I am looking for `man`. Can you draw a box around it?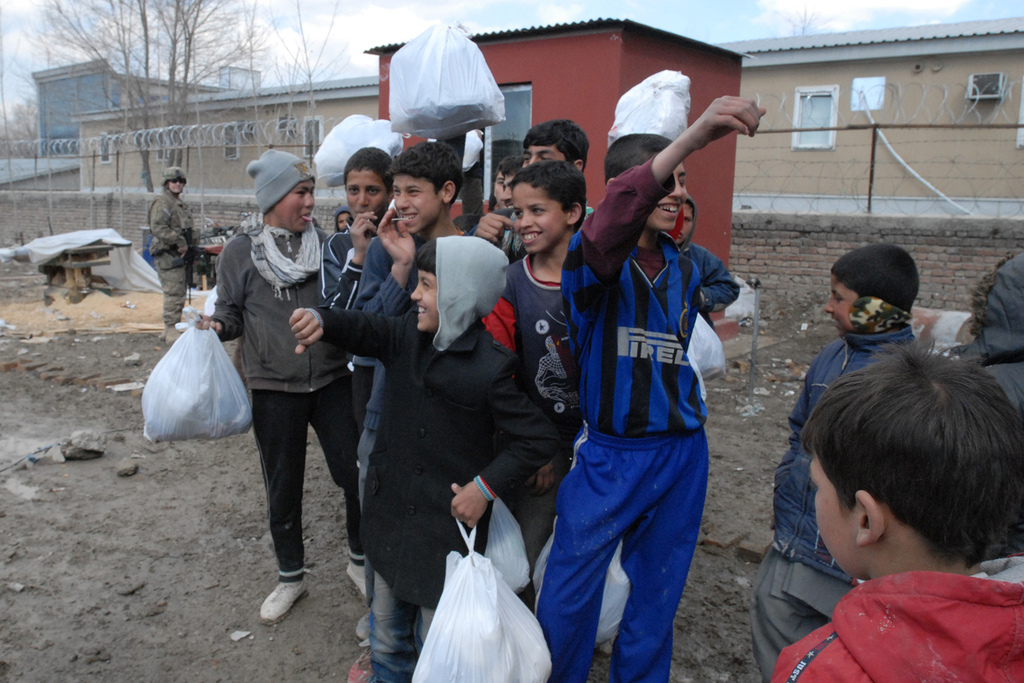
Sure, the bounding box is <region>136, 163, 199, 350</region>.
